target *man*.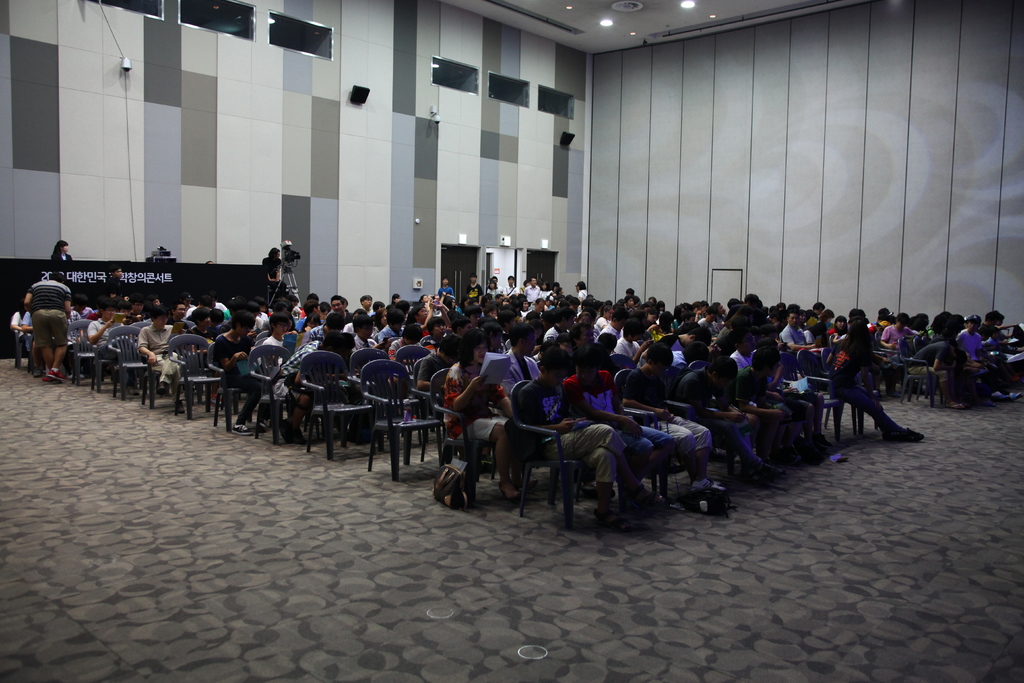
Target region: l=412, t=301, r=451, b=324.
